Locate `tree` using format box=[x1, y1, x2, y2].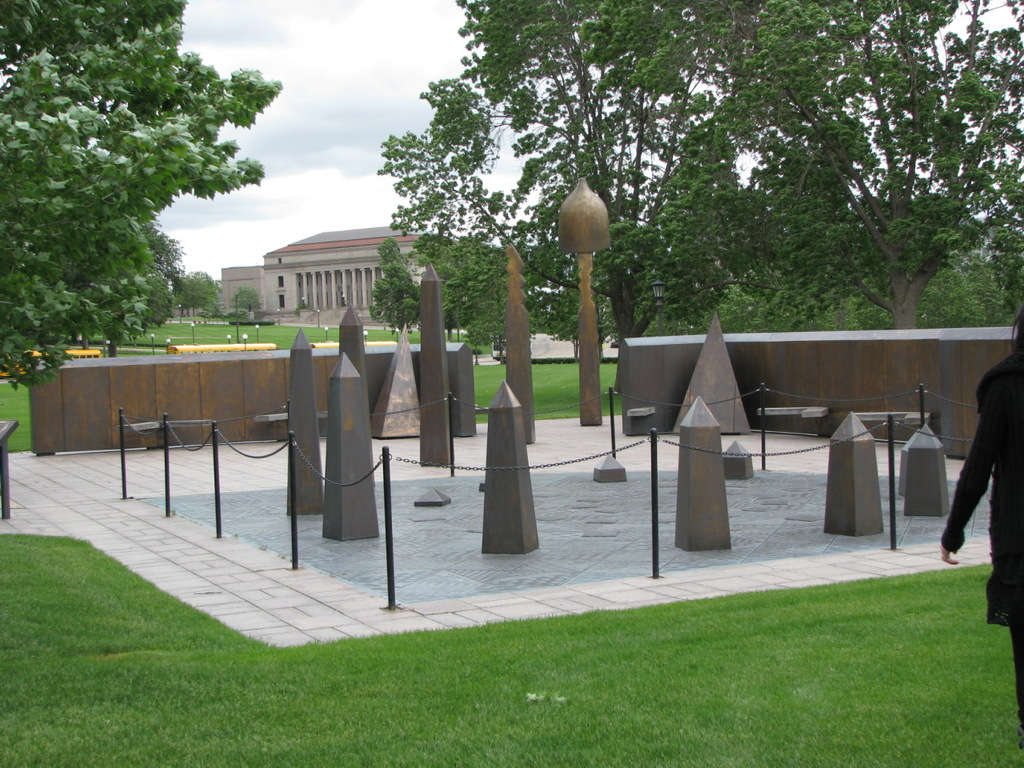
box=[734, 0, 1023, 331].
